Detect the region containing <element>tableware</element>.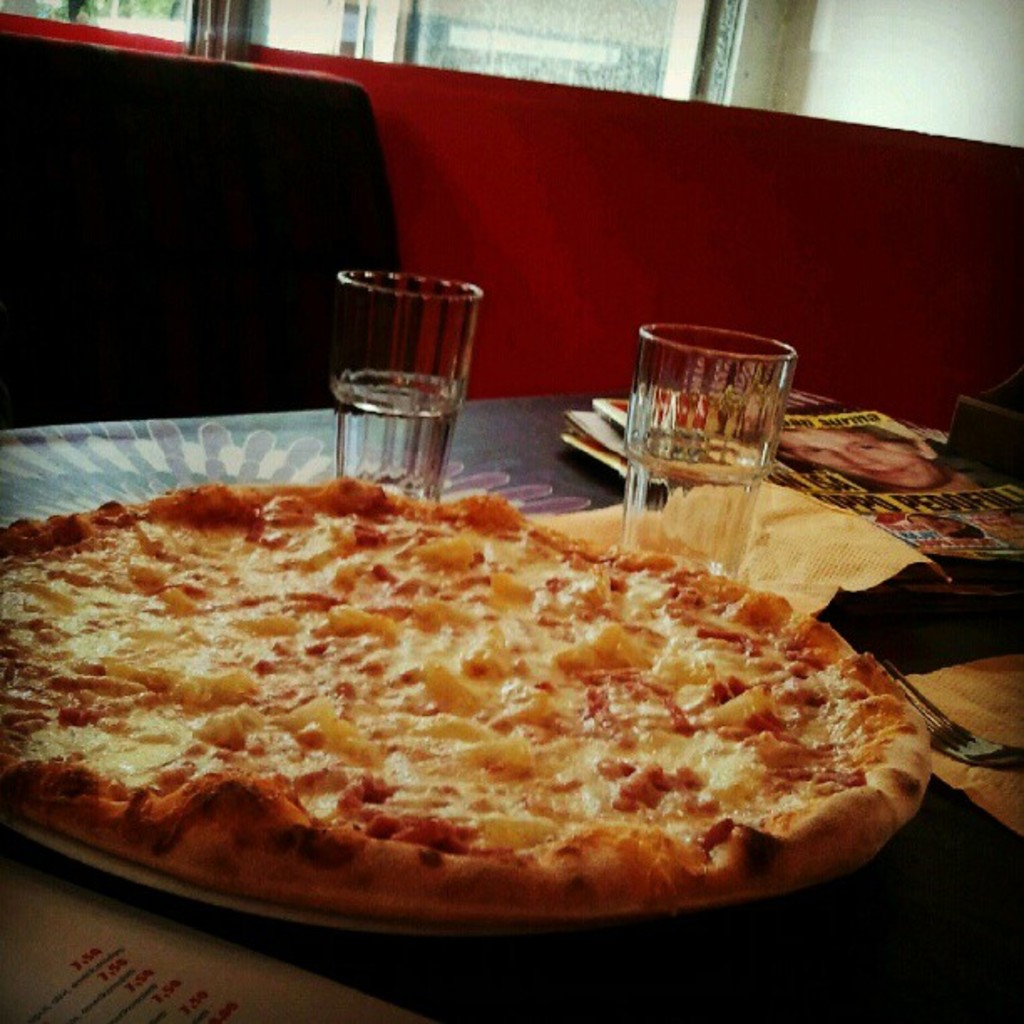
863,644,1022,776.
